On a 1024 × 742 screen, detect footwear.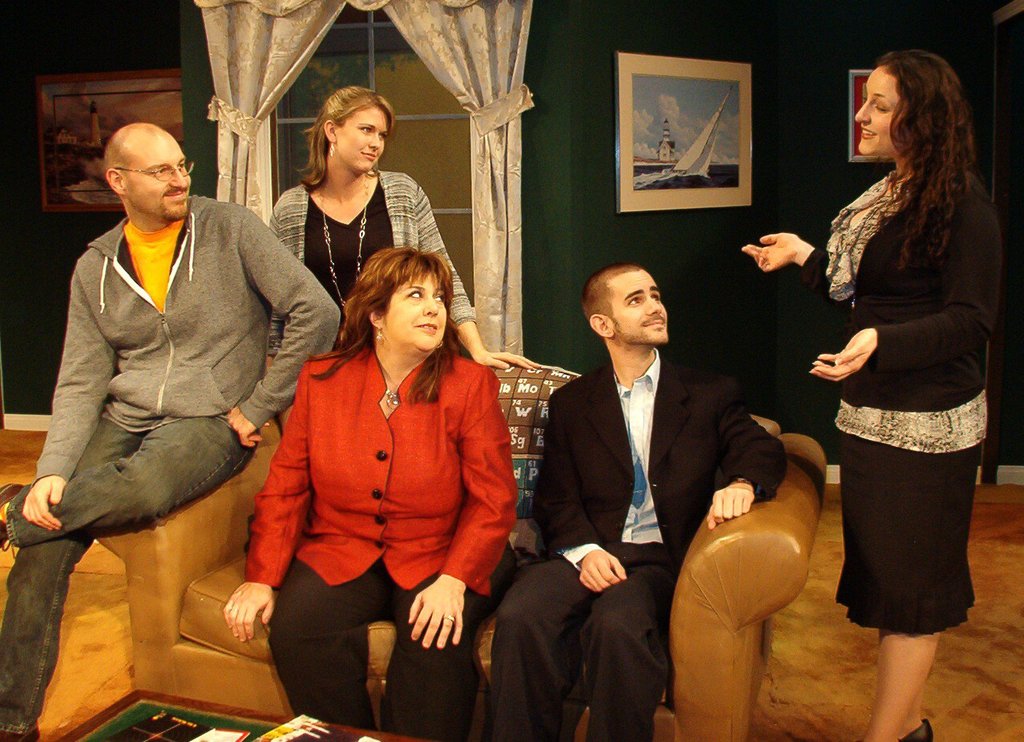
{"x1": 854, "y1": 718, "x2": 936, "y2": 741}.
